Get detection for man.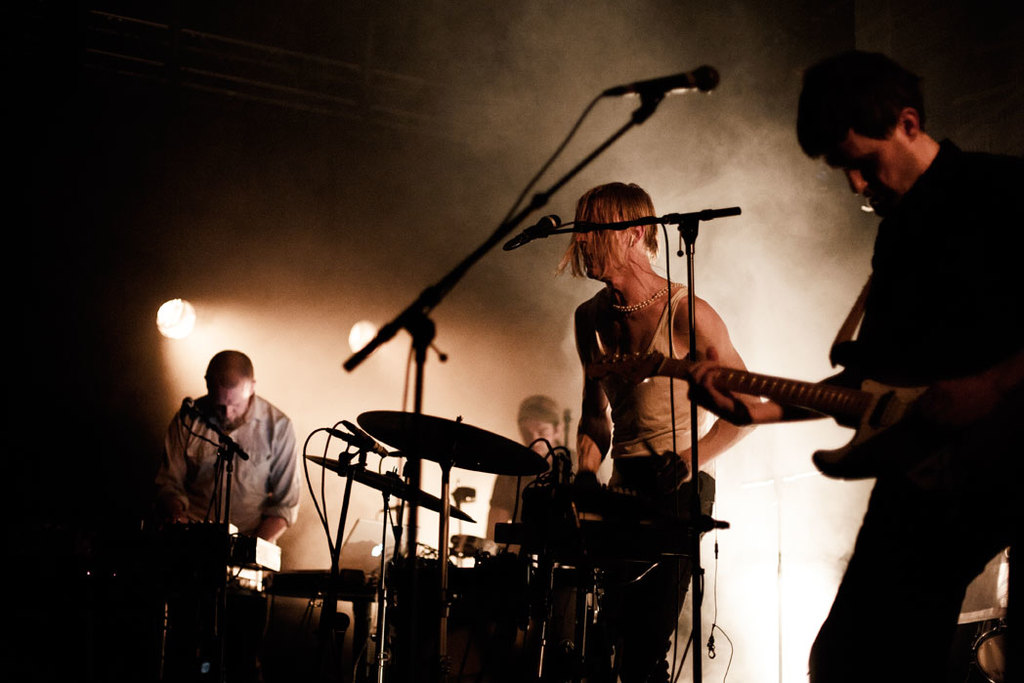
Detection: <box>149,341,315,597</box>.
